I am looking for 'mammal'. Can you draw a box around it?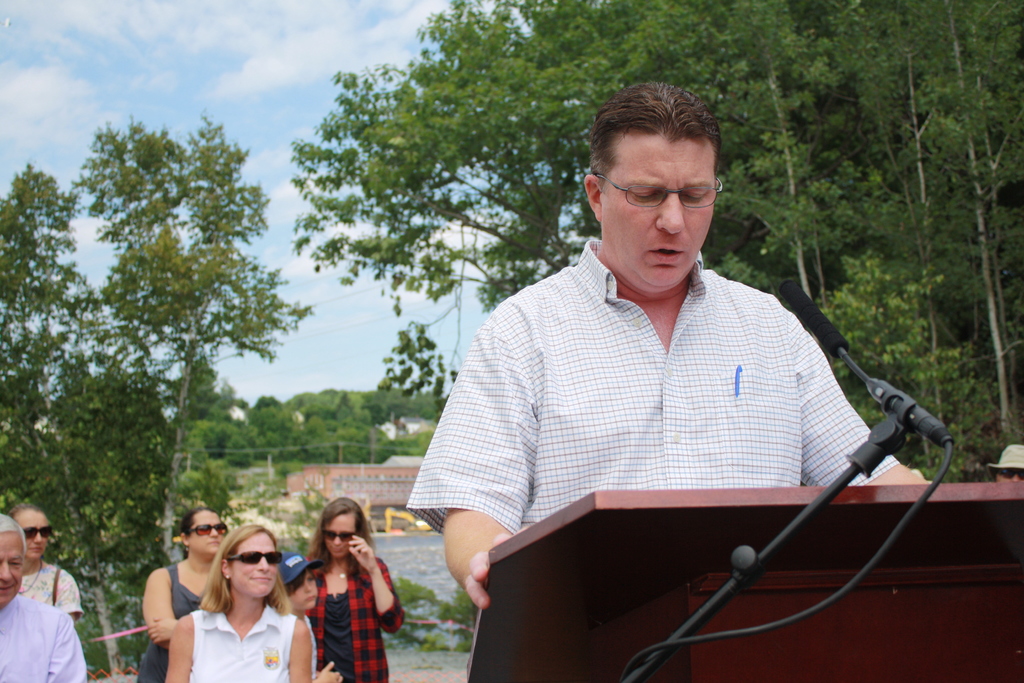
Sure, the bounding box is region(281, 491, 403, 682).
